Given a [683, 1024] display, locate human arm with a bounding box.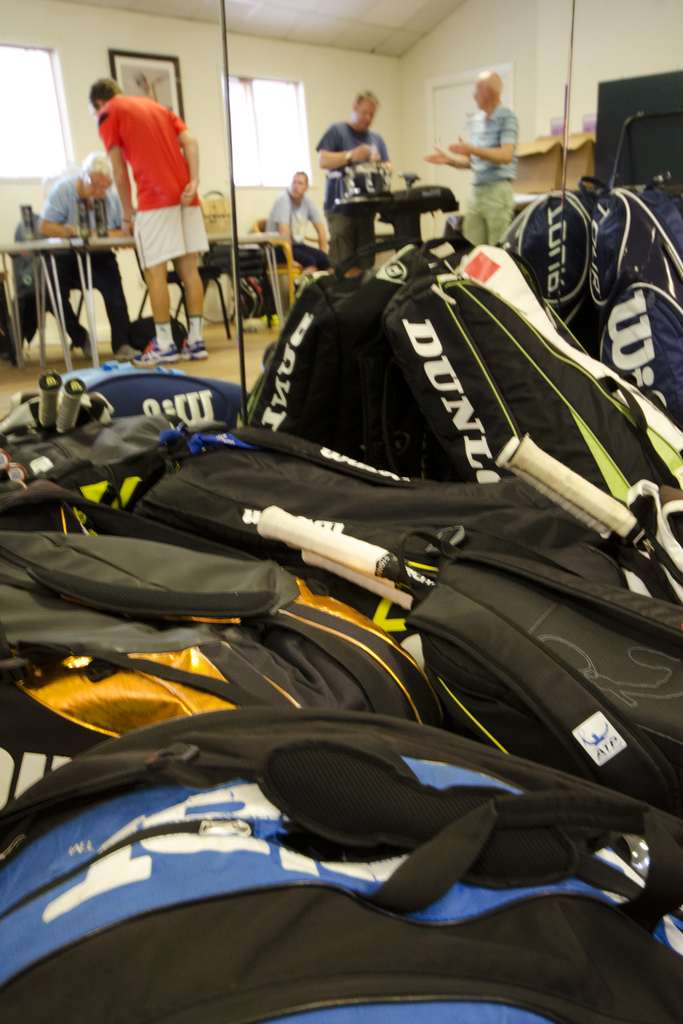
Located: bbox=(308, 195, 332, 258).
